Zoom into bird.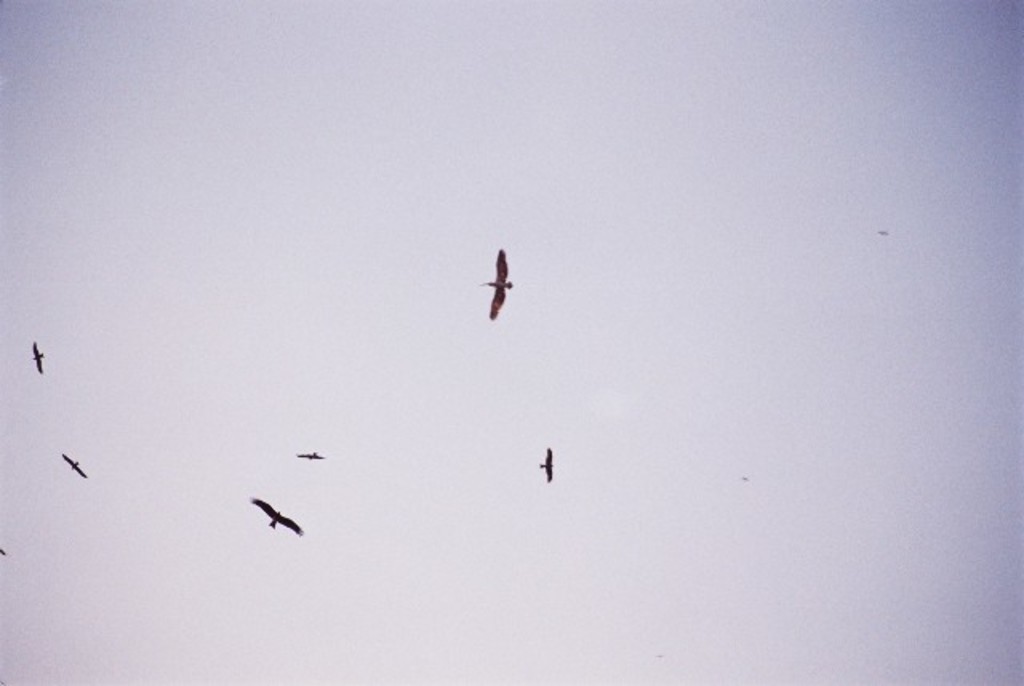
Zoom target: box=[0, 545, 8, 555].
